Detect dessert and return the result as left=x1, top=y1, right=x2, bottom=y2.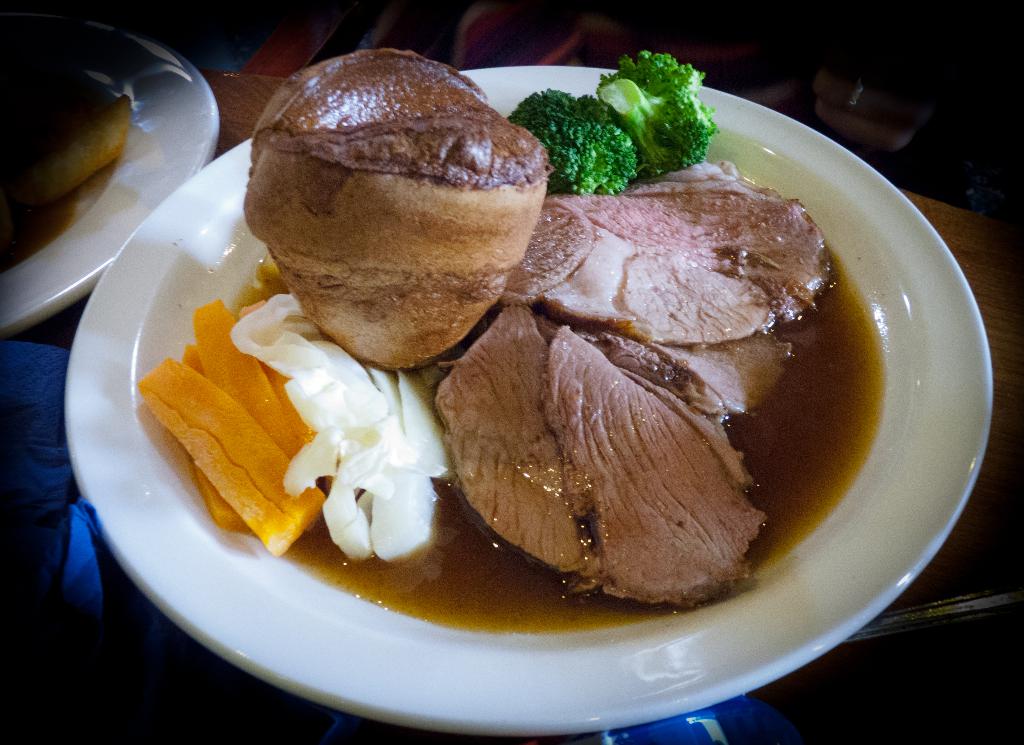
left=227, top=290, right=458, bottom=563.
